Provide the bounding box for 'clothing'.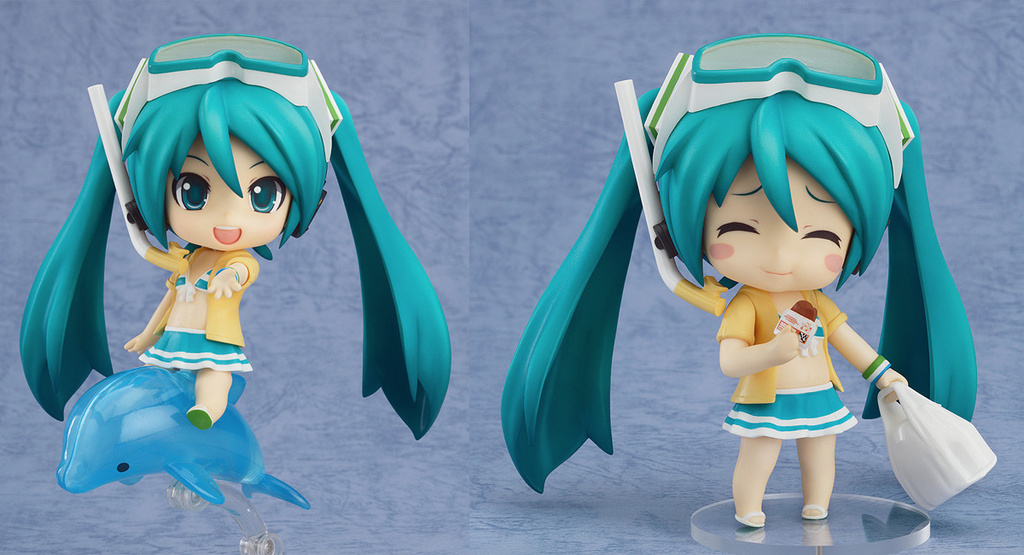
l=136, t=248, r=261, b=372.
